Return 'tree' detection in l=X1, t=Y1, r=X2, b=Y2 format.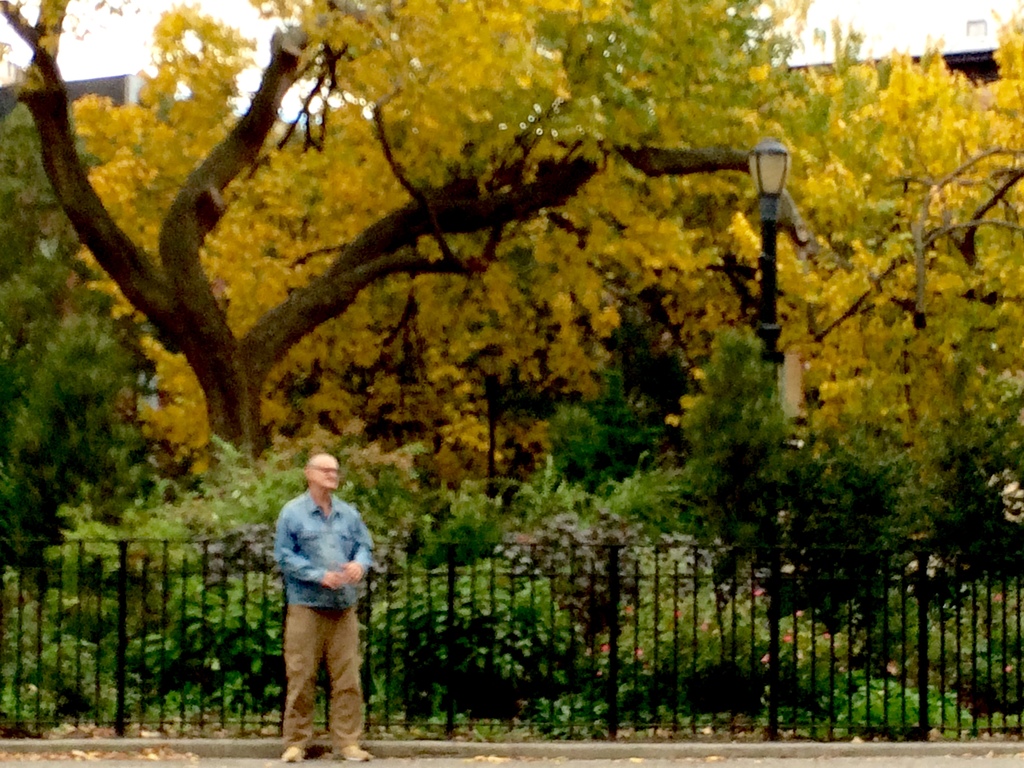
l=0, t=0, r=789, b=538.
